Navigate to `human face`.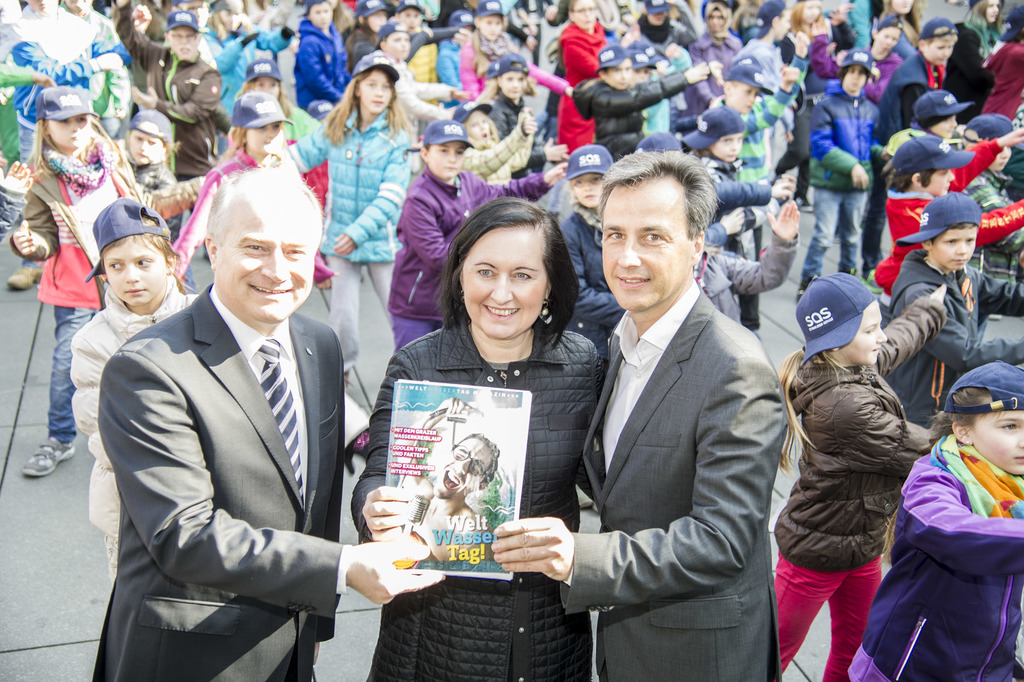
Navigation target: x1=214 y1=5 x2=247 y2=31.
